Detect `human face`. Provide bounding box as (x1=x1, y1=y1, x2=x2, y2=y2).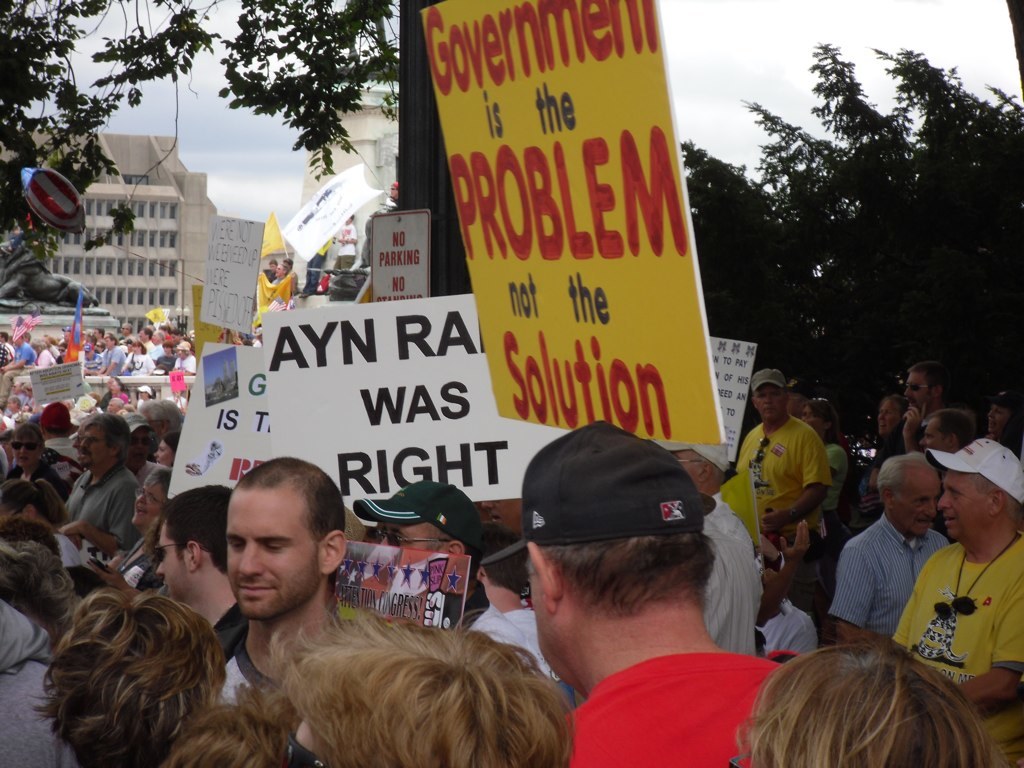
(x1=937, y1=466, x2=981, y2=540).
